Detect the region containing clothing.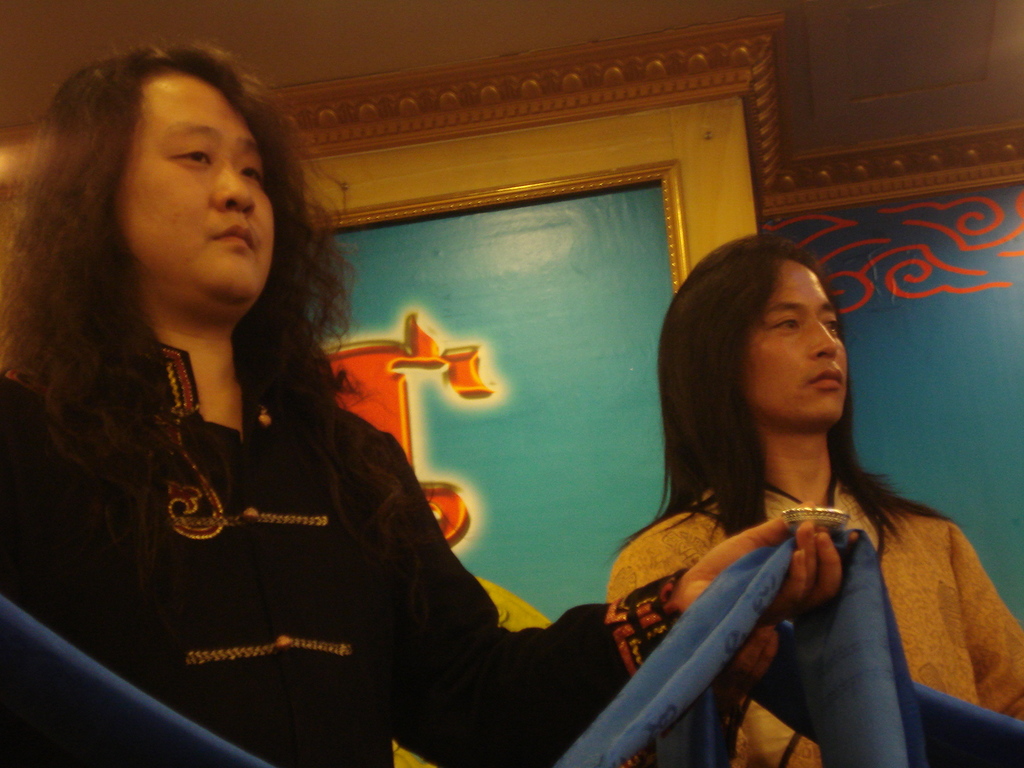
select_region(30, 305, 525, 734).
